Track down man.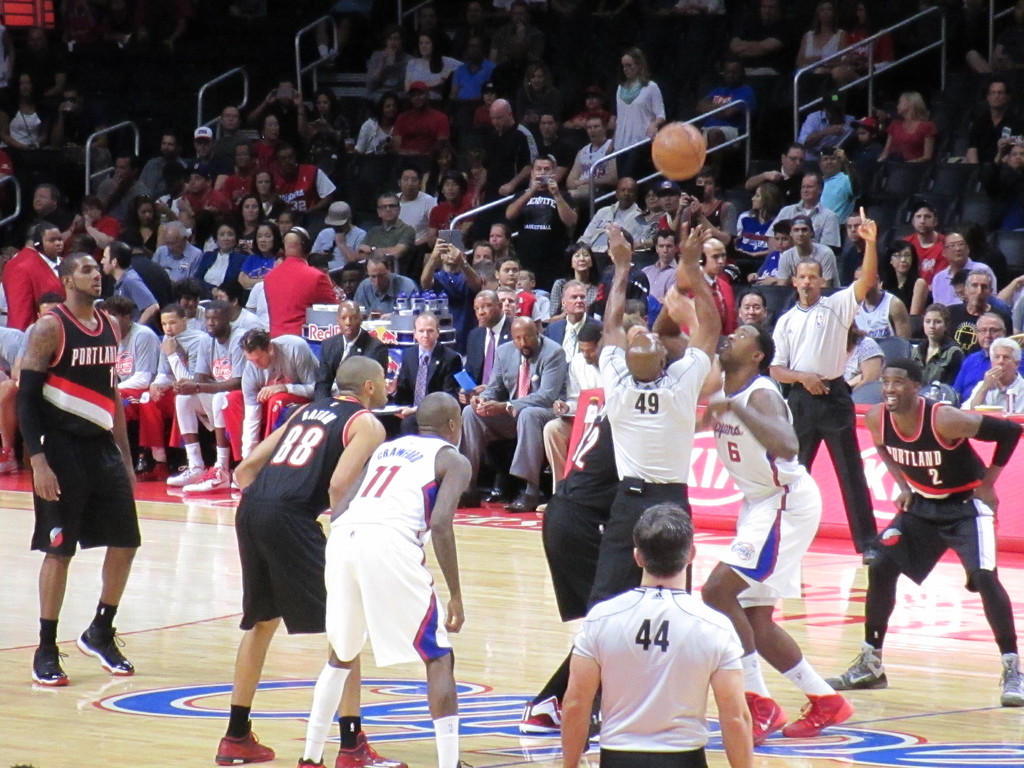
Tracked to region(852, 264, 913, 342).
